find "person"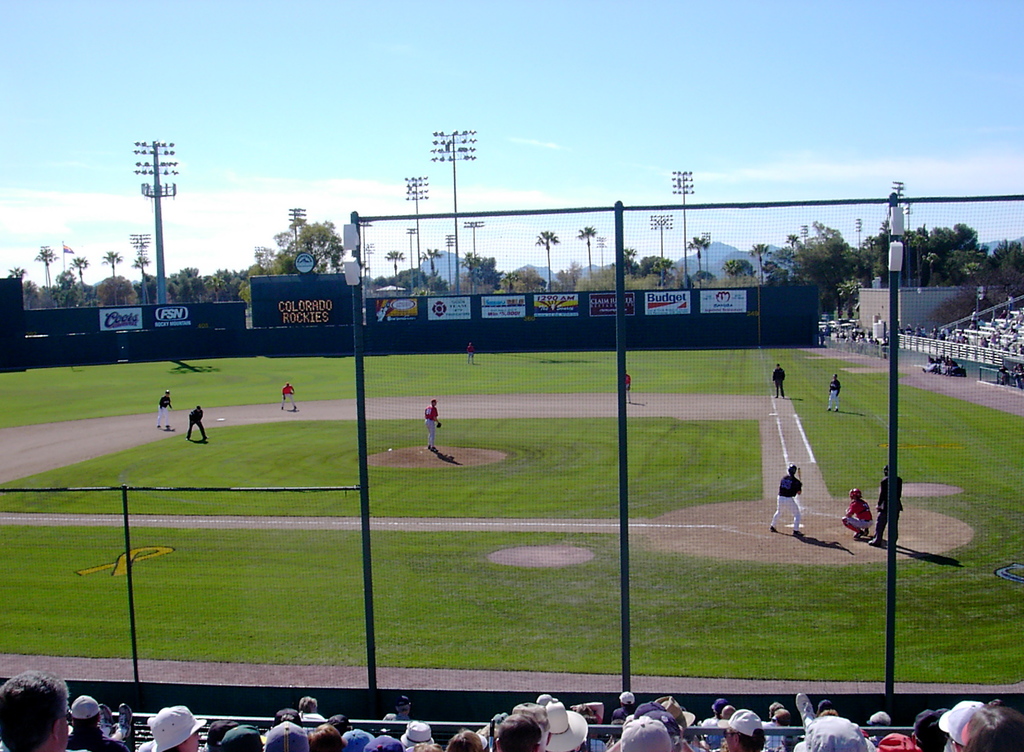
152,698,205,751
